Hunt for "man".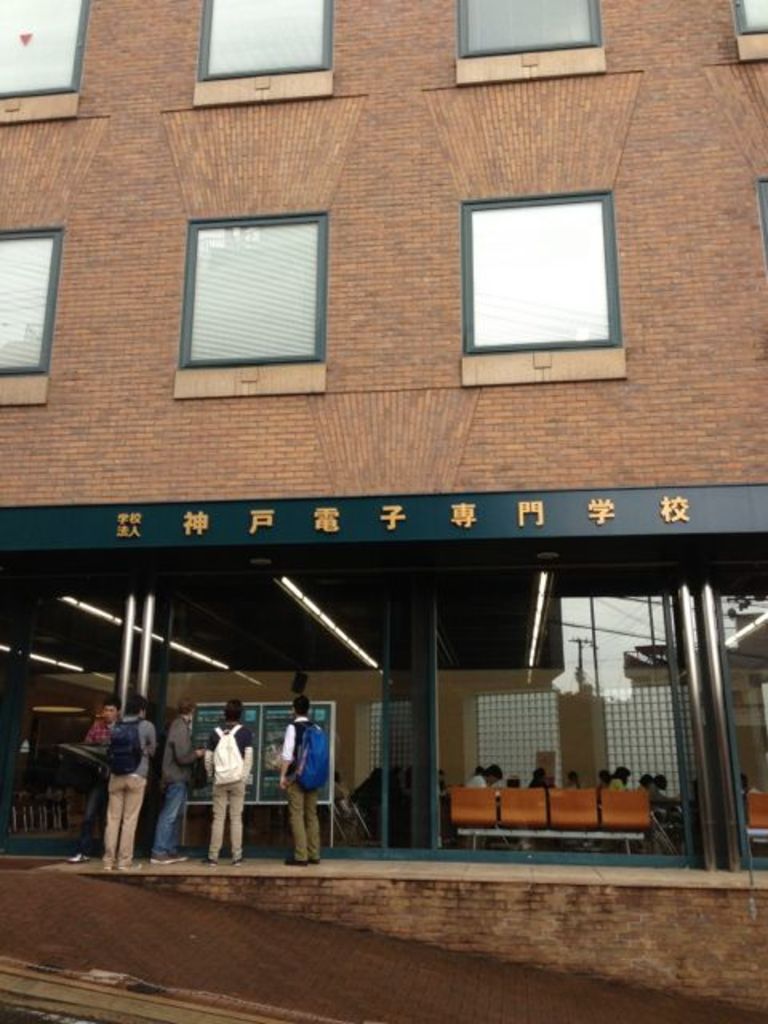
Hunted down at l=190, t=710, r=253, b=854.
